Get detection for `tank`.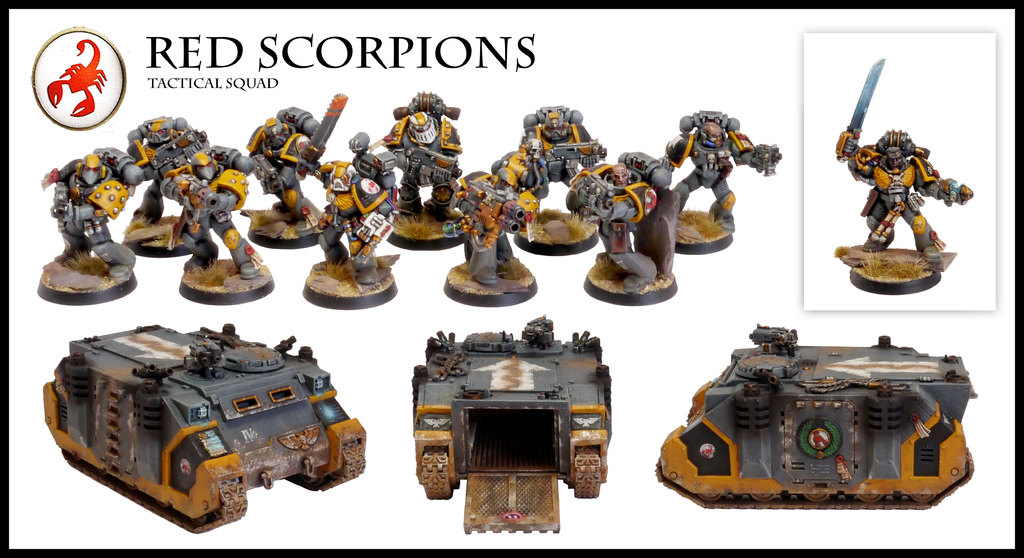
Detection: {"left": 653, "top": 324, "right": 980, "bottom": 511}.
